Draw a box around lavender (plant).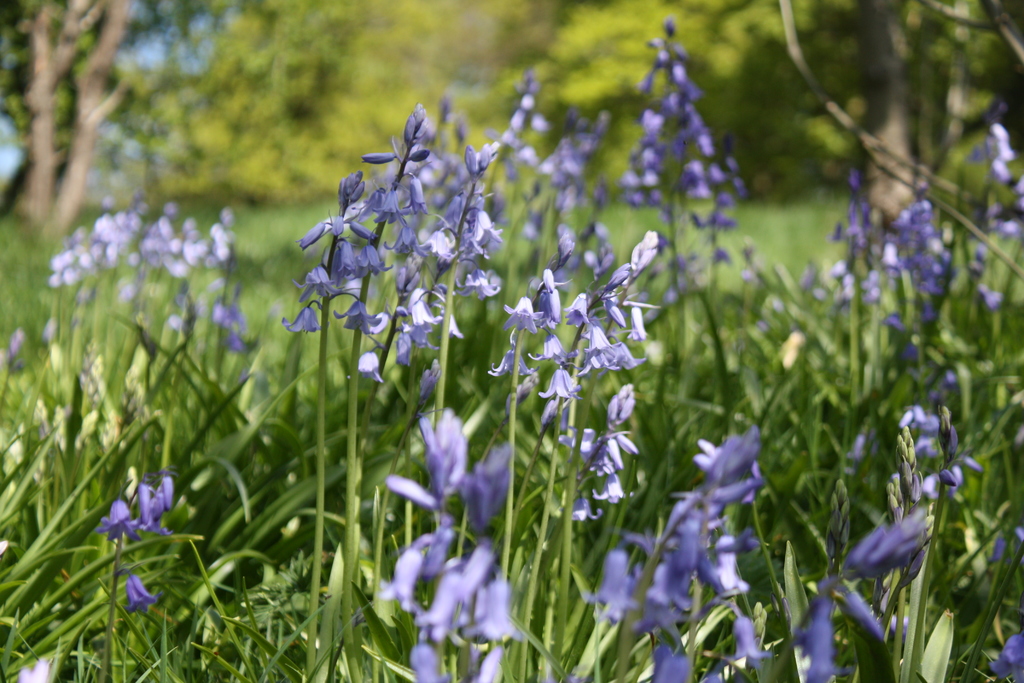
left=90, top=457, right=174, bottom=682.
